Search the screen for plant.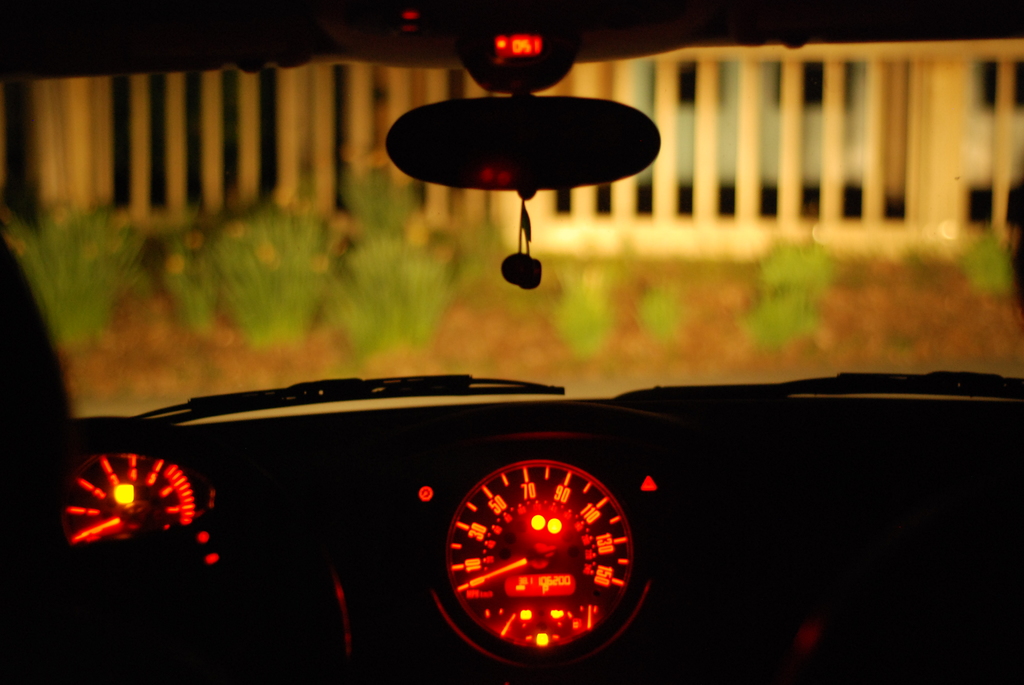
Found at <region>543, 256, 621, 354</region>.
